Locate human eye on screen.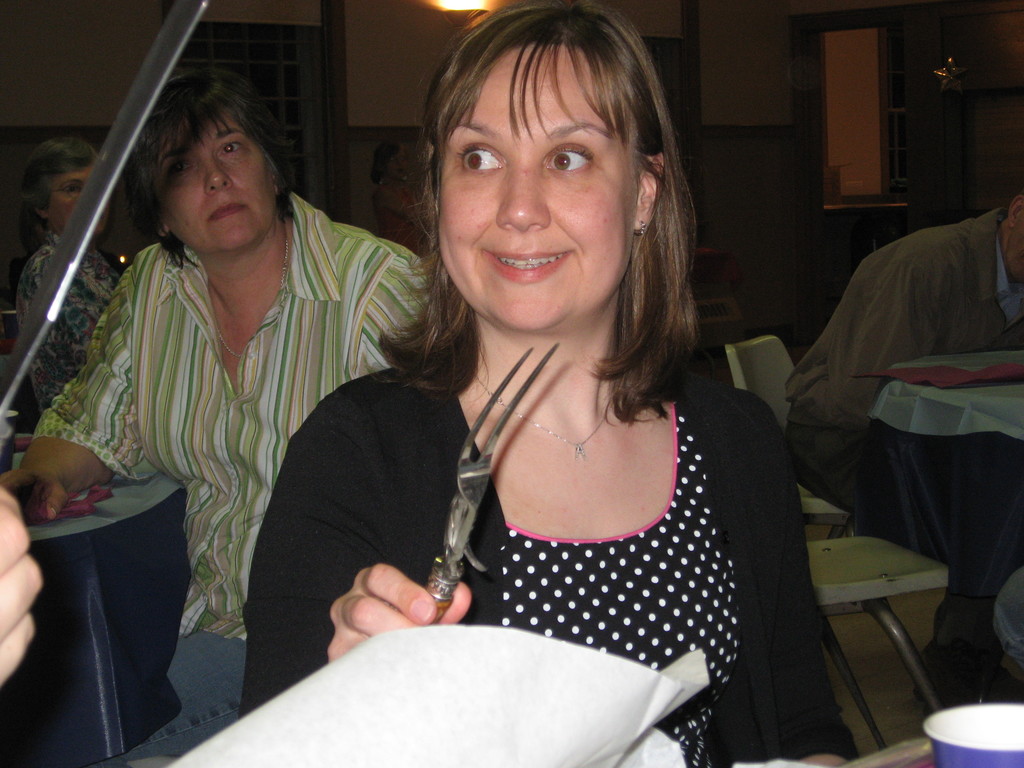
On screen at {"left": 219, "top": 138, "right": 250, "bottom": 161}.
